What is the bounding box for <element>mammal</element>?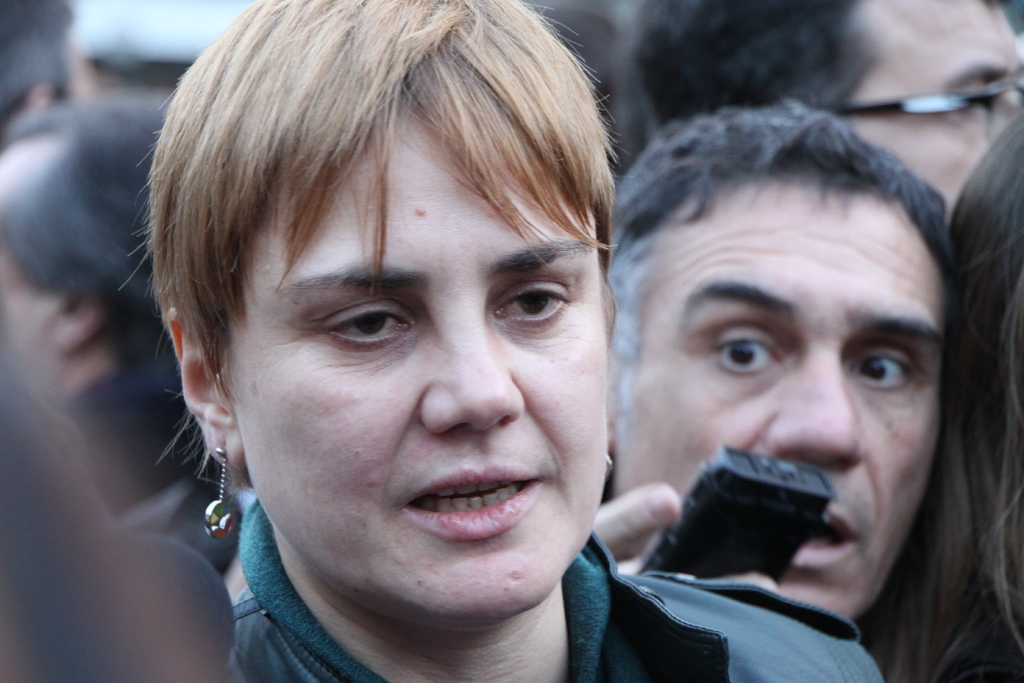
[x1=947, y1=103, x2=1023, y2=682].
